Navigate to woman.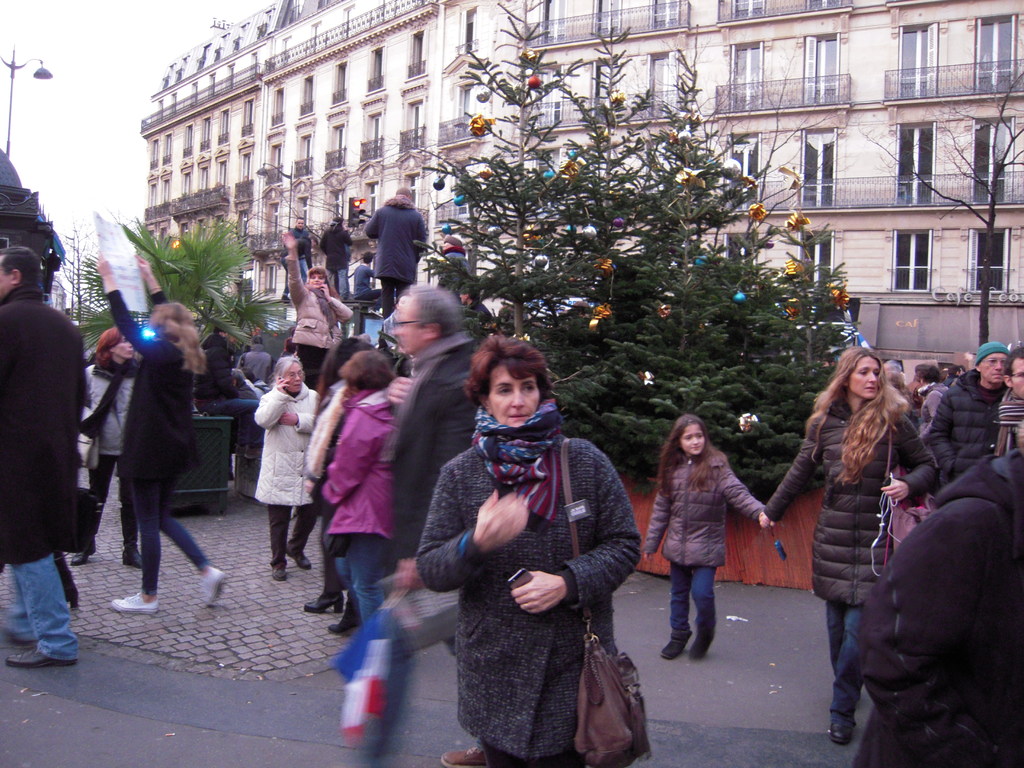
Navigation target: [x1=87, y1=238, x2=230, y2=617].
